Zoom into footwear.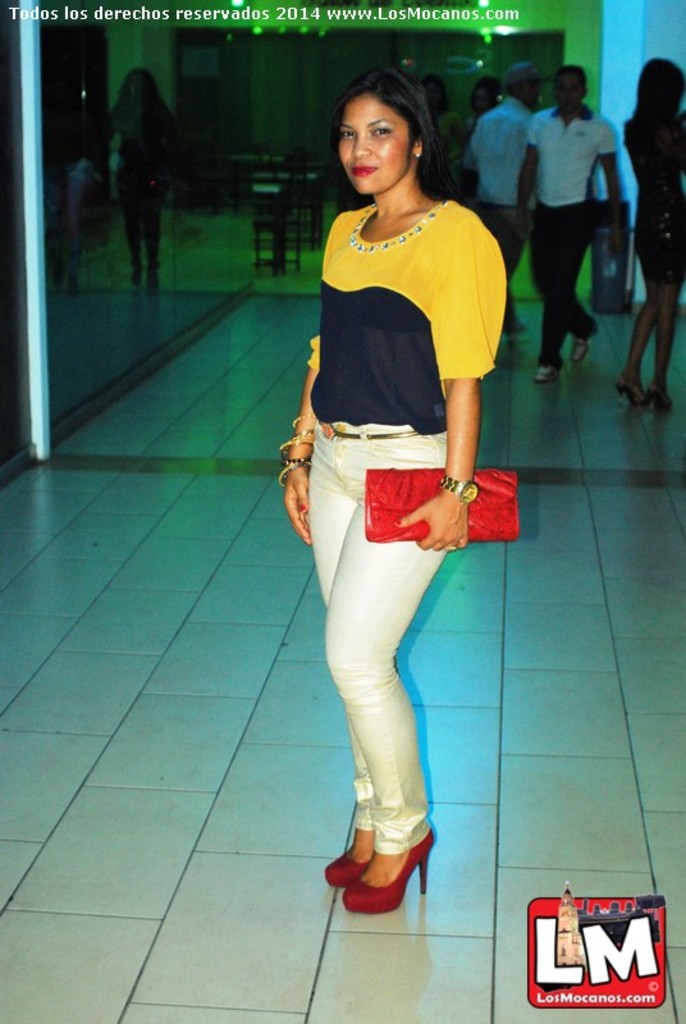
Zoom target: 330:829:435:915.
